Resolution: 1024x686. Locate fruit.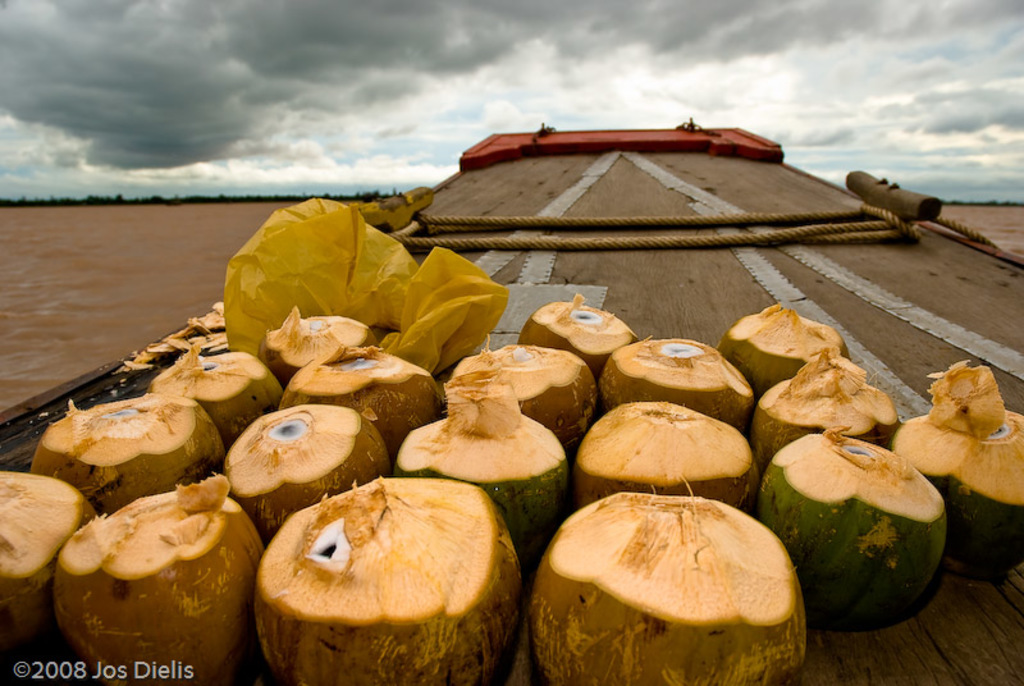
Rect(760, 445, 950, 637).
